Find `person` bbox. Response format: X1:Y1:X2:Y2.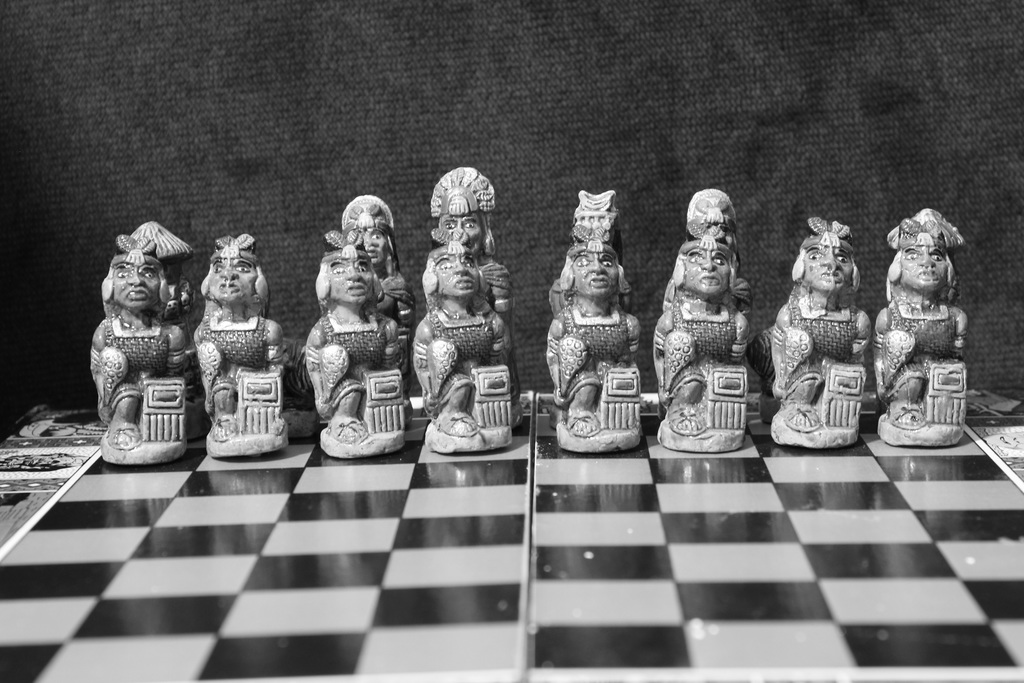
425:162:514:312.
